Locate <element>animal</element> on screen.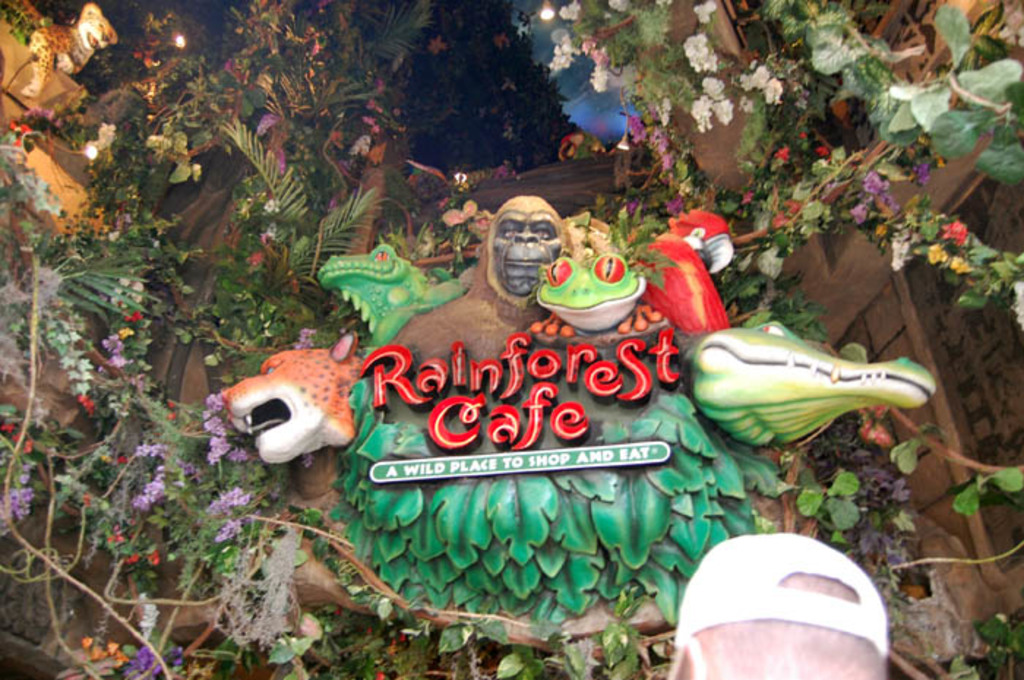
On screen at <region>679, 319, 942, 447</region>.
